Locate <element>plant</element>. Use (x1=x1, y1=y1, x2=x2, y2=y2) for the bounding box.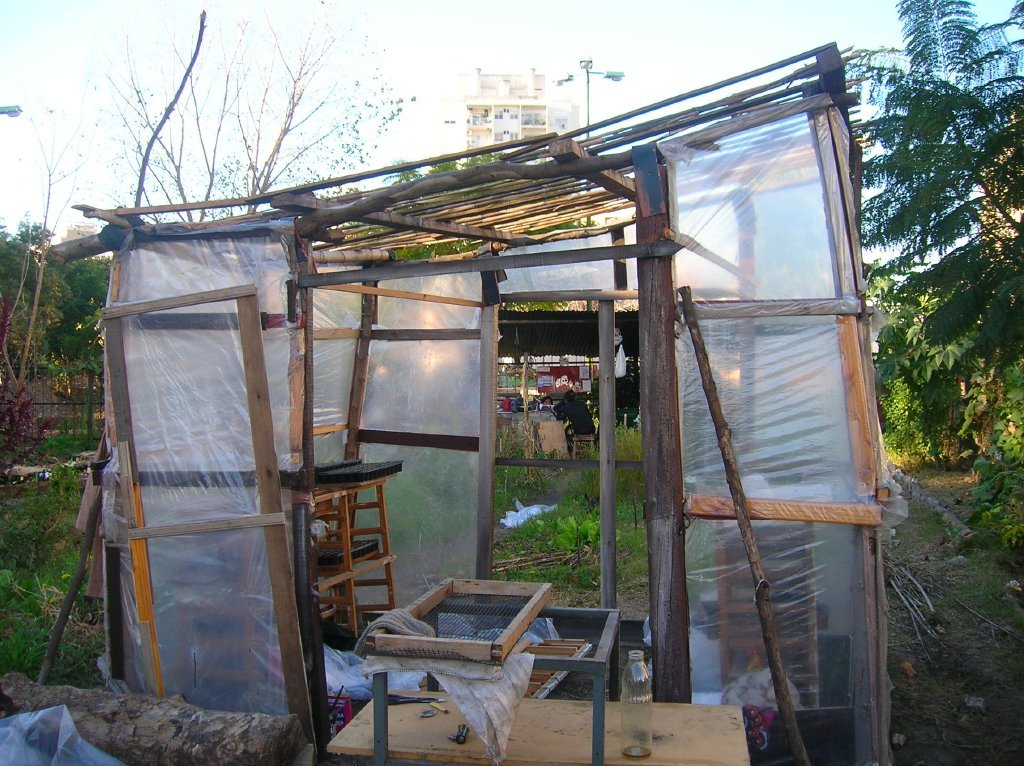
(x1=340, y1=434, x2=476, y2=609).
